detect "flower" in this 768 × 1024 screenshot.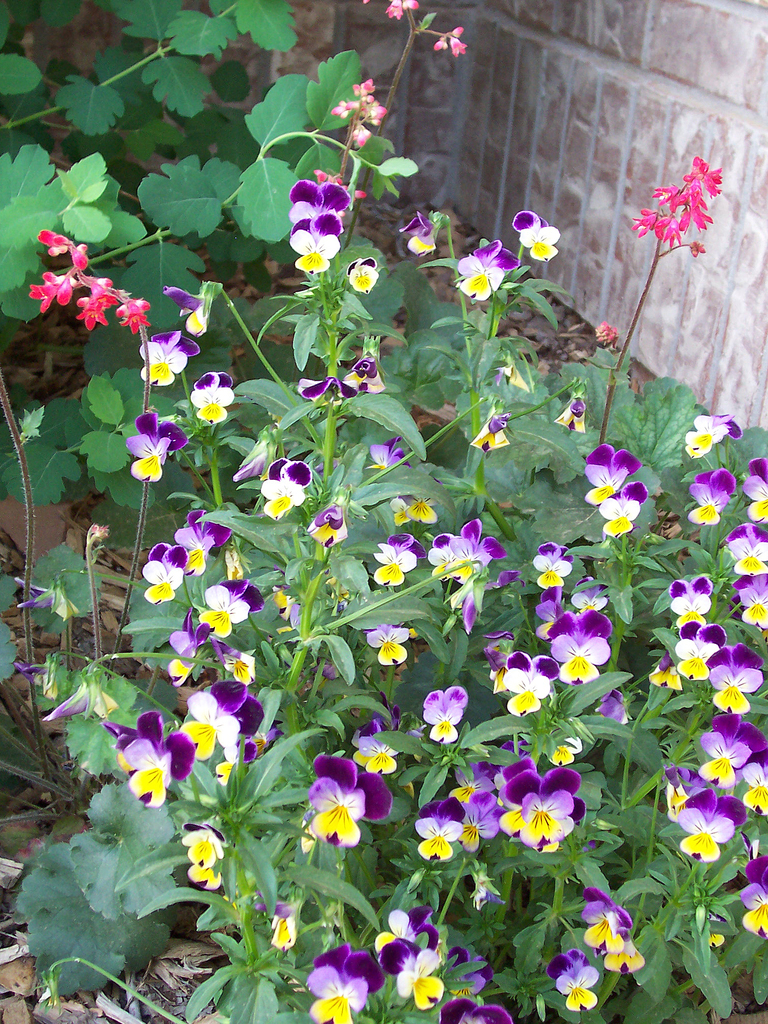
Detection: 259 457 314 520.
